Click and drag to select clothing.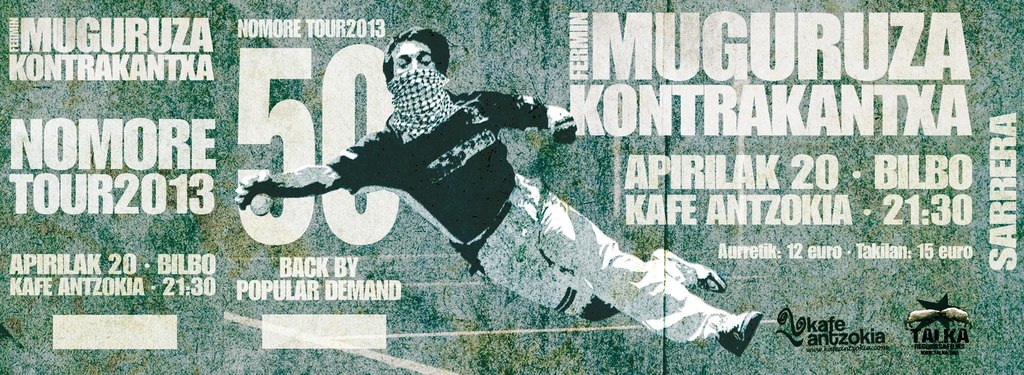
Selection: [314,81,727,345].
